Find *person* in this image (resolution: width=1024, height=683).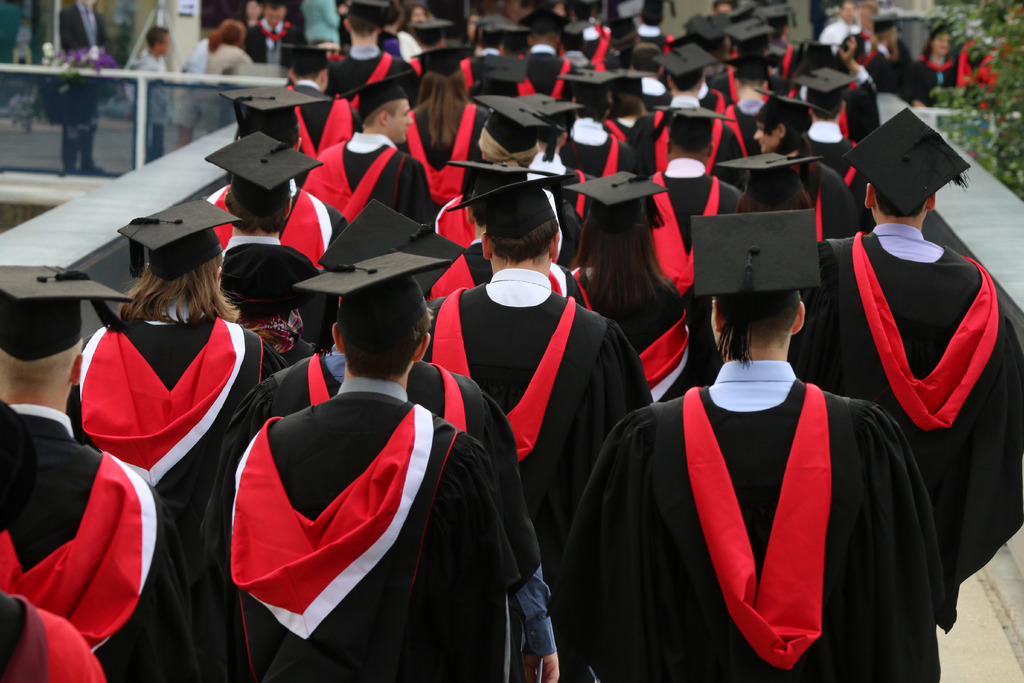
left=609, top=69, right=646, bottom=135.
